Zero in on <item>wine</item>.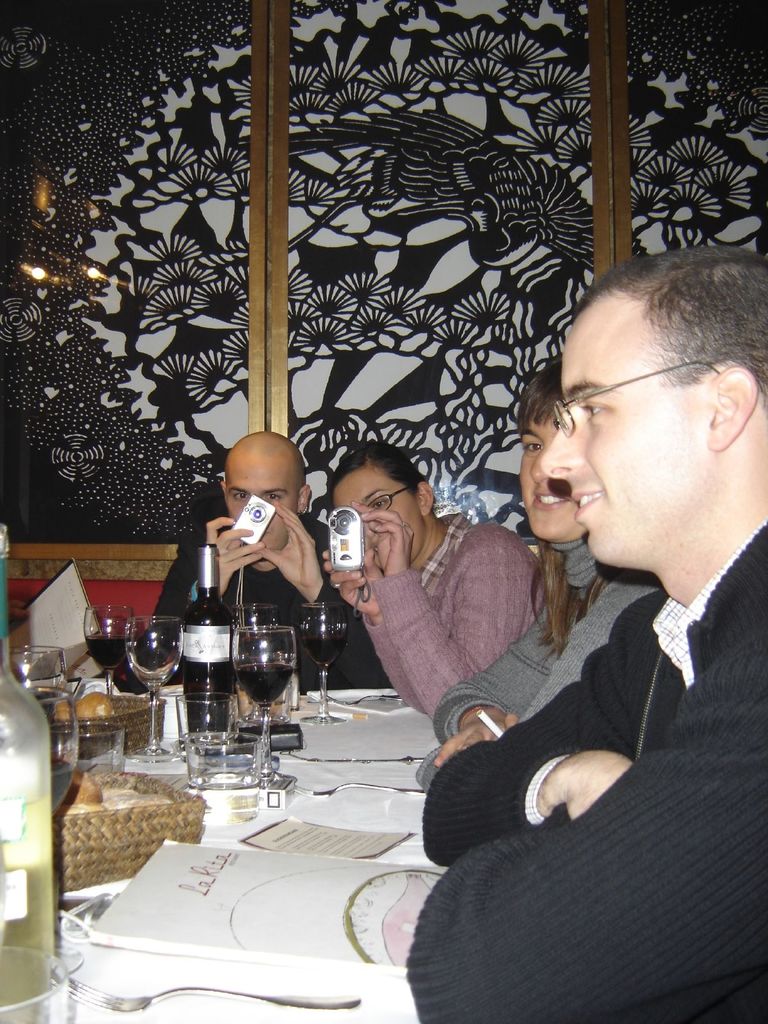
Zeroed in: {"left": 81, "top": 635, "right": 137, "bottom": 672}.
